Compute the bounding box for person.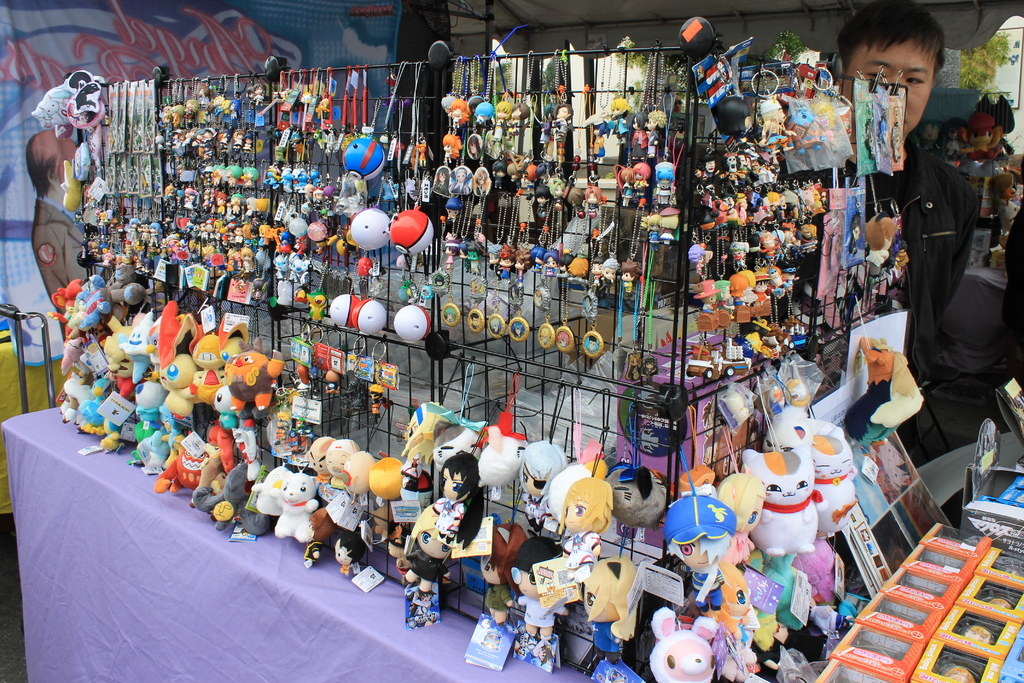
region(186, 190, 190, 202).
